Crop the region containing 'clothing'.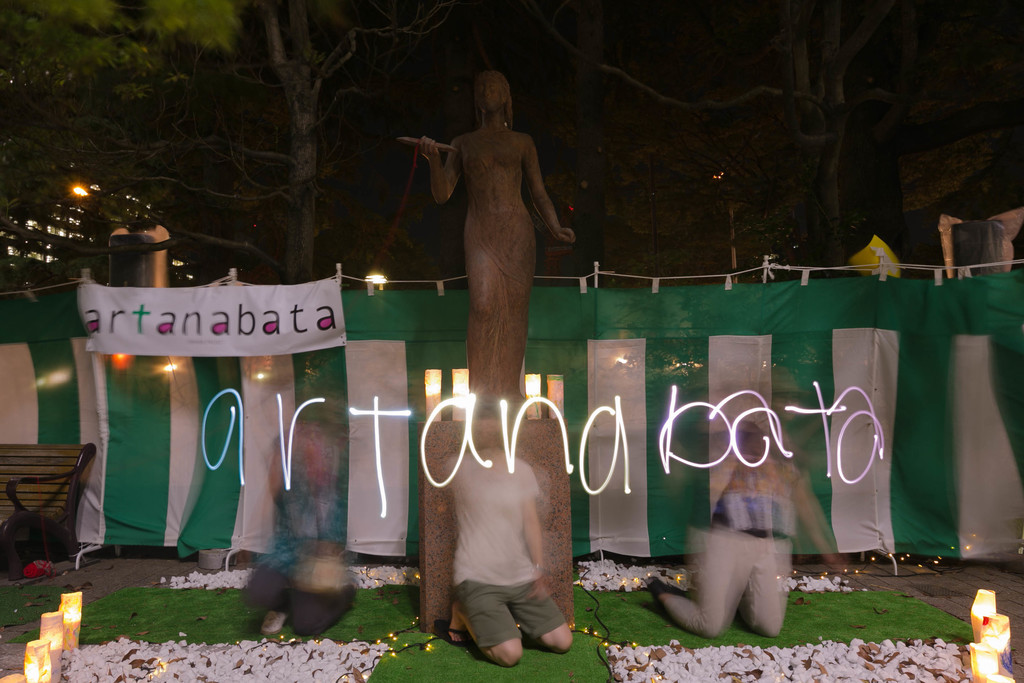
Crop region: box=[662, 422, 803, 635].
